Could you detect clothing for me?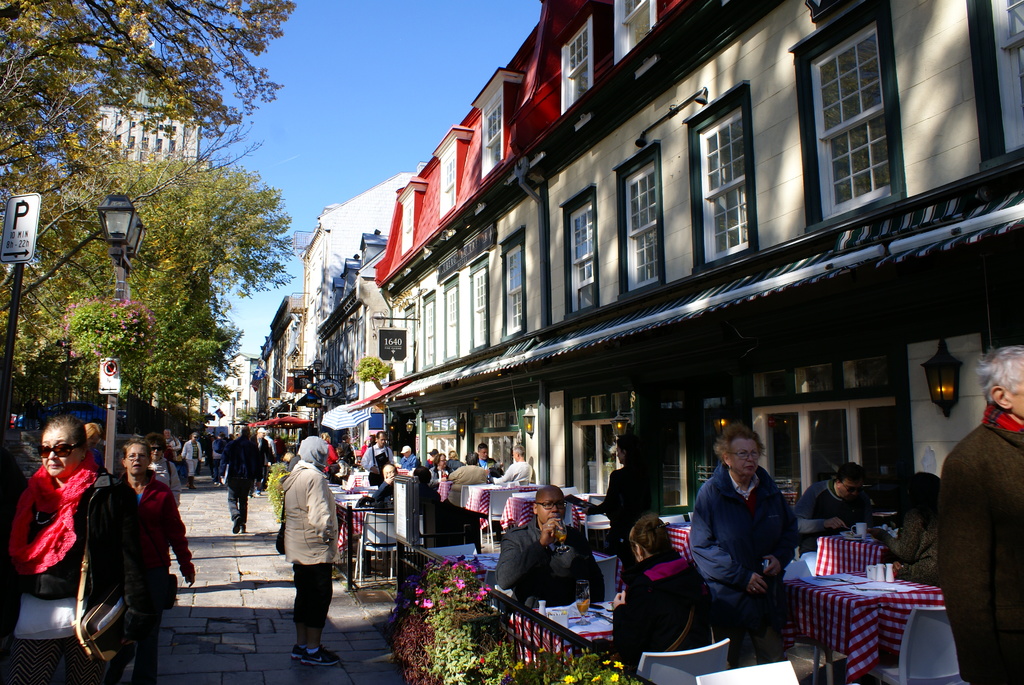
Detection result: 364/483/392/507.
